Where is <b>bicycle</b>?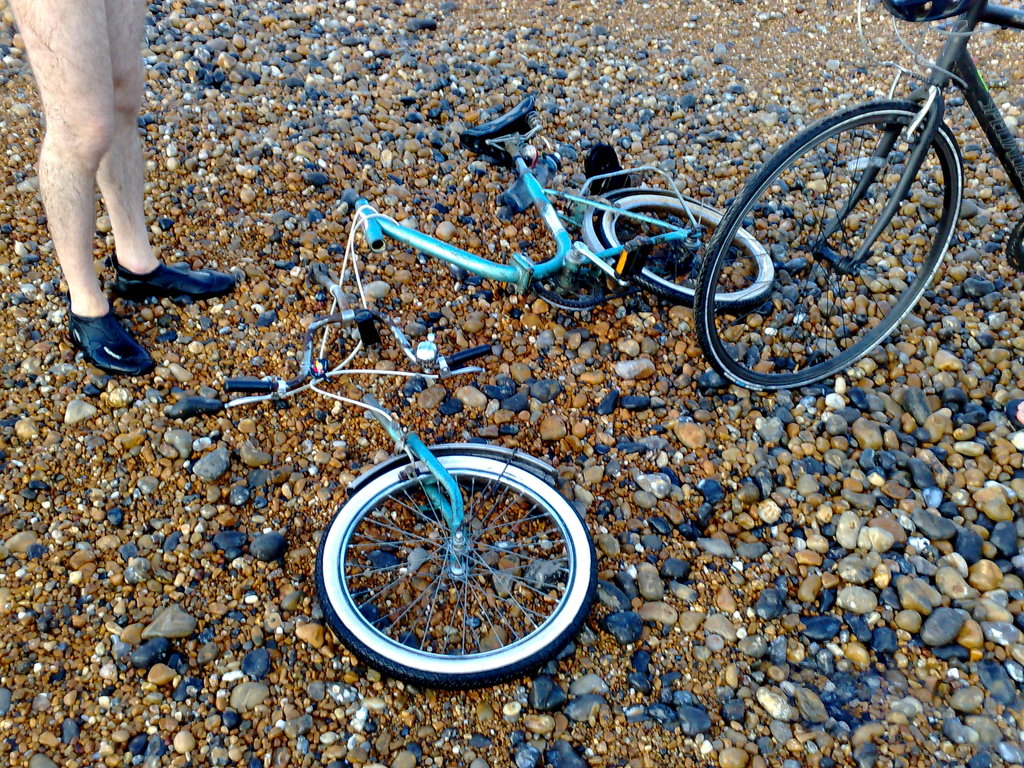
bbox(694, 0, 1023, 392).
